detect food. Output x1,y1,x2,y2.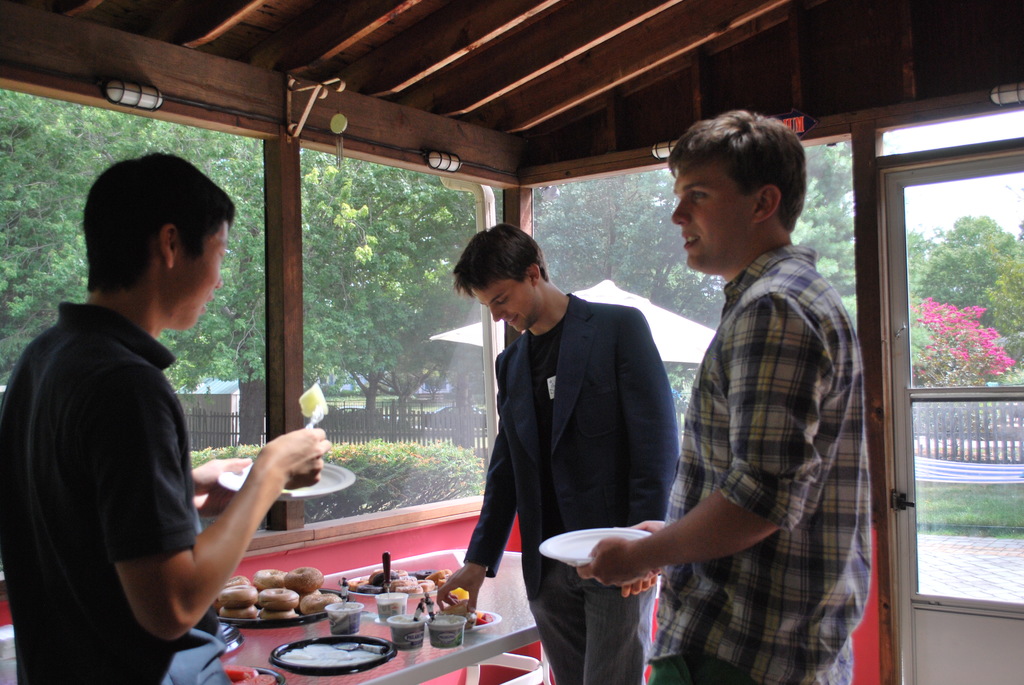
349,565,459,602.
